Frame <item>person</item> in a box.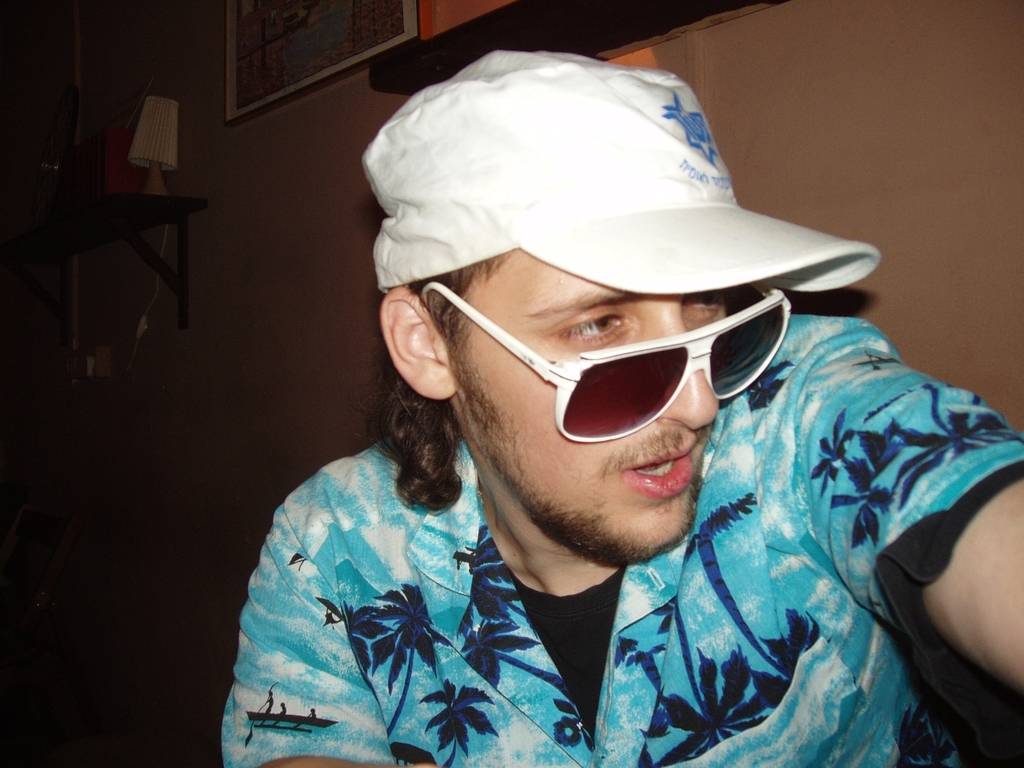
crop(264, 61, 968, 767).
